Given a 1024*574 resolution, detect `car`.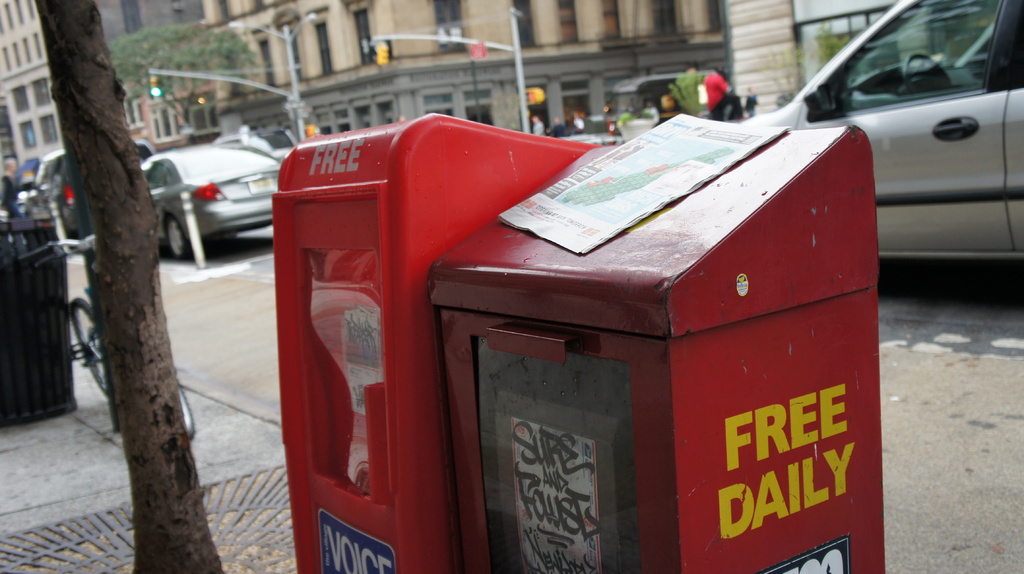
crop(737, 0, 1023, 261).
